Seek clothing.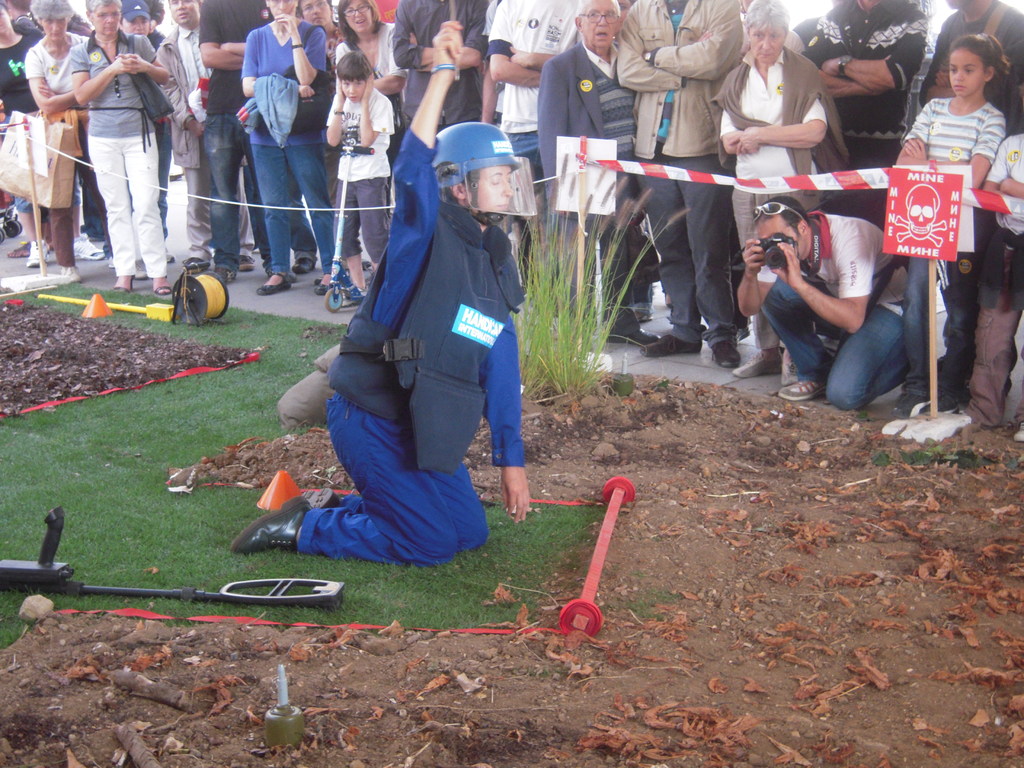
box=[202, 0, 276, 273].
